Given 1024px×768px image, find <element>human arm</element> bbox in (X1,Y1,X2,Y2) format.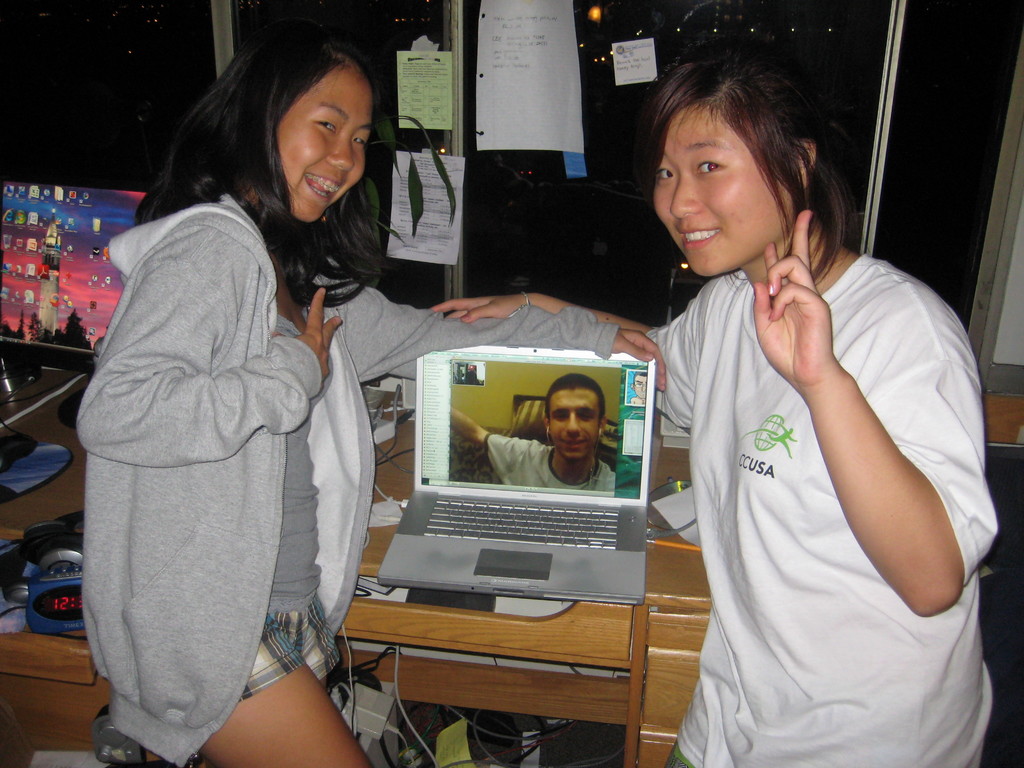
(758,204,996,636).
